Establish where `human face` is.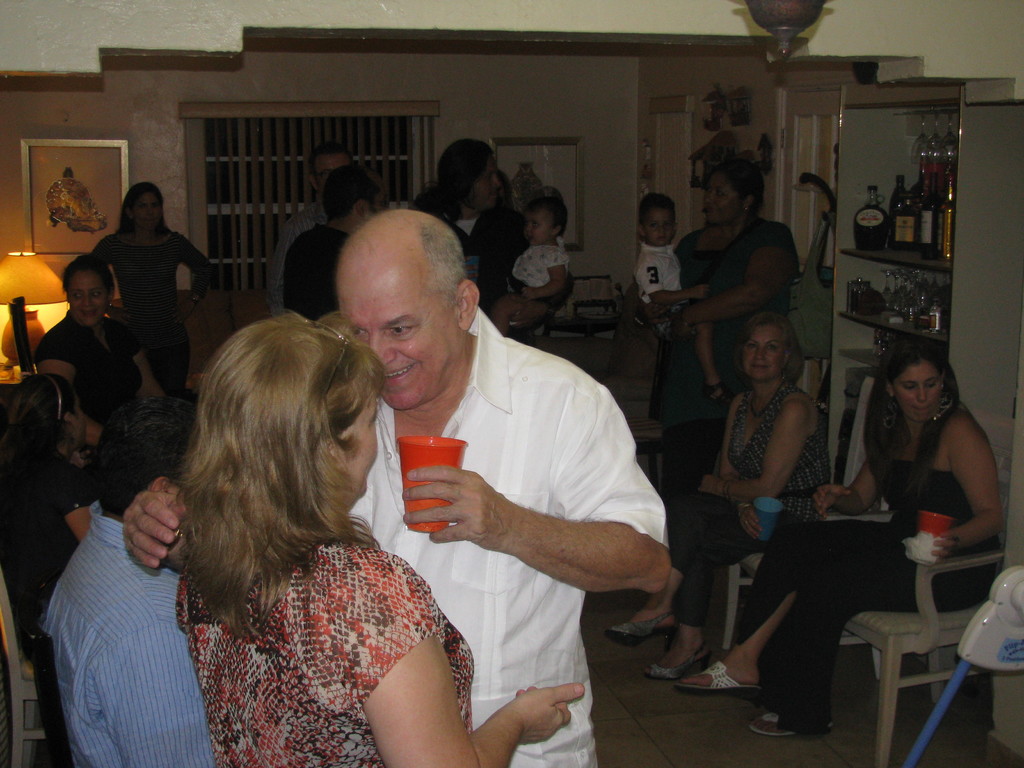
Established at left=346, top=281, right=460, bottom=412.
